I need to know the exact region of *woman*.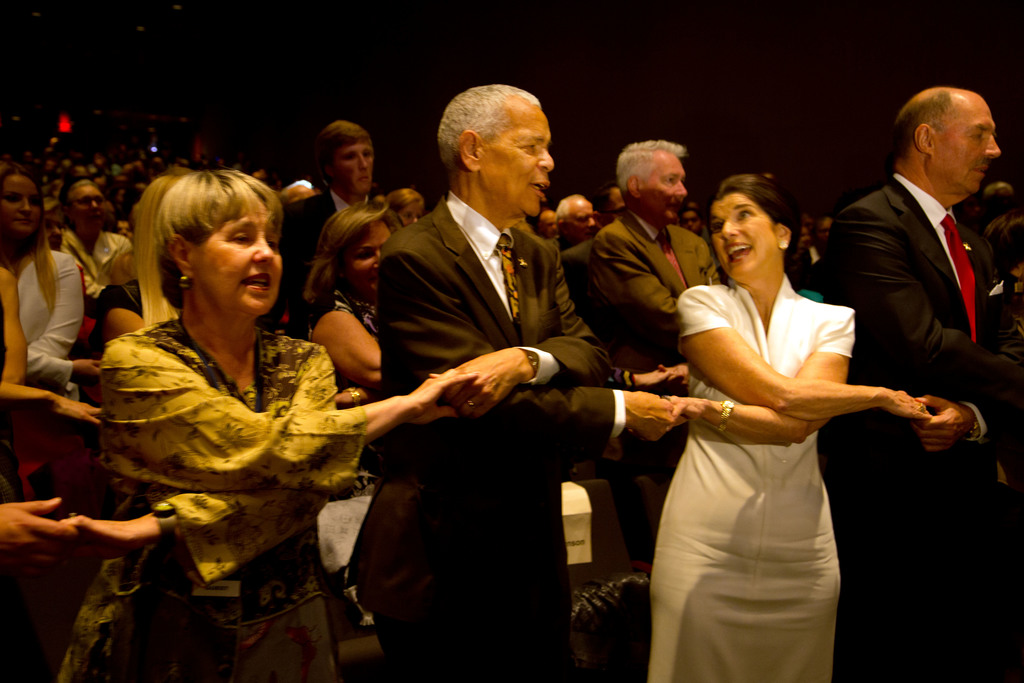
Region: 0:420:81:675.
